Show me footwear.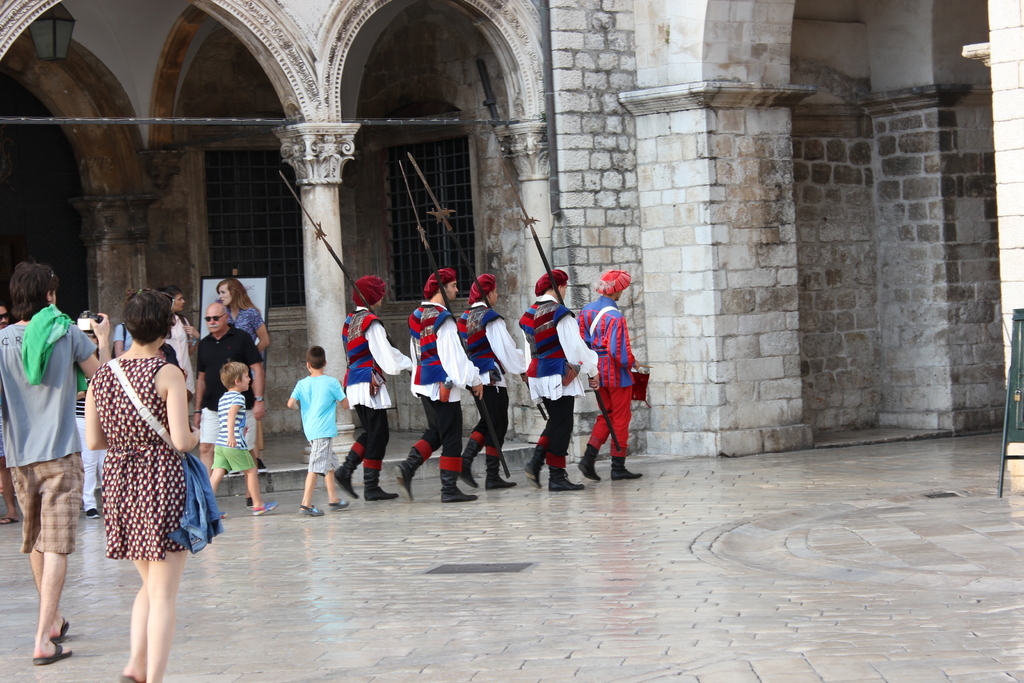
footwear is here: (left=582, top=446, right=601, bottom=482).
